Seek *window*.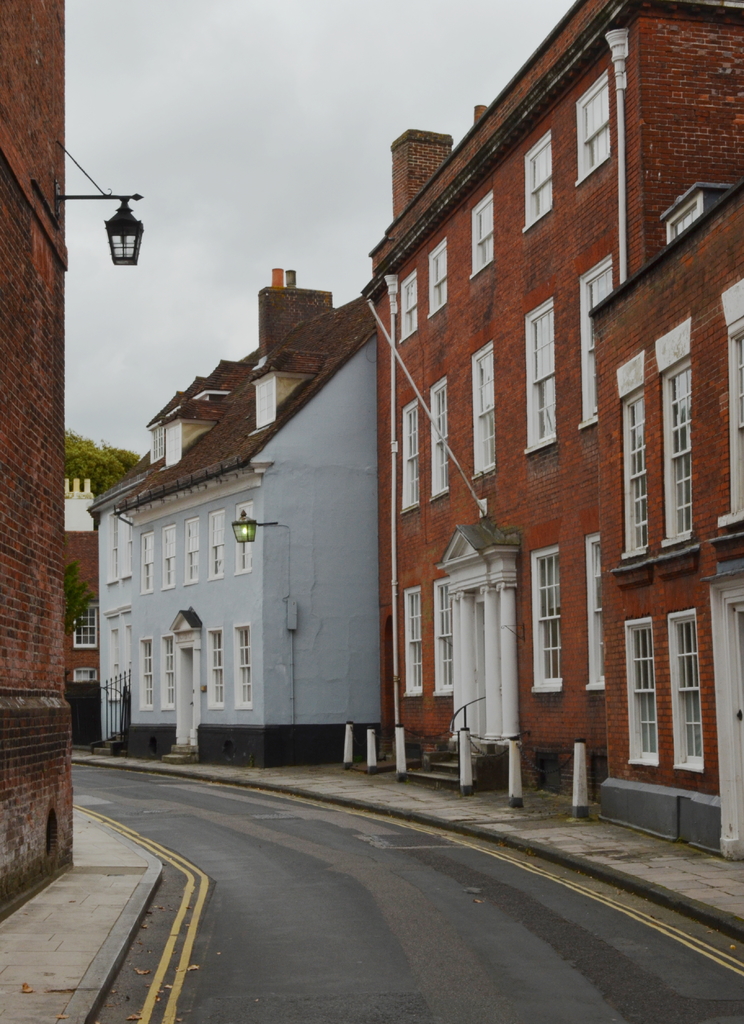
183,515,197,588.
